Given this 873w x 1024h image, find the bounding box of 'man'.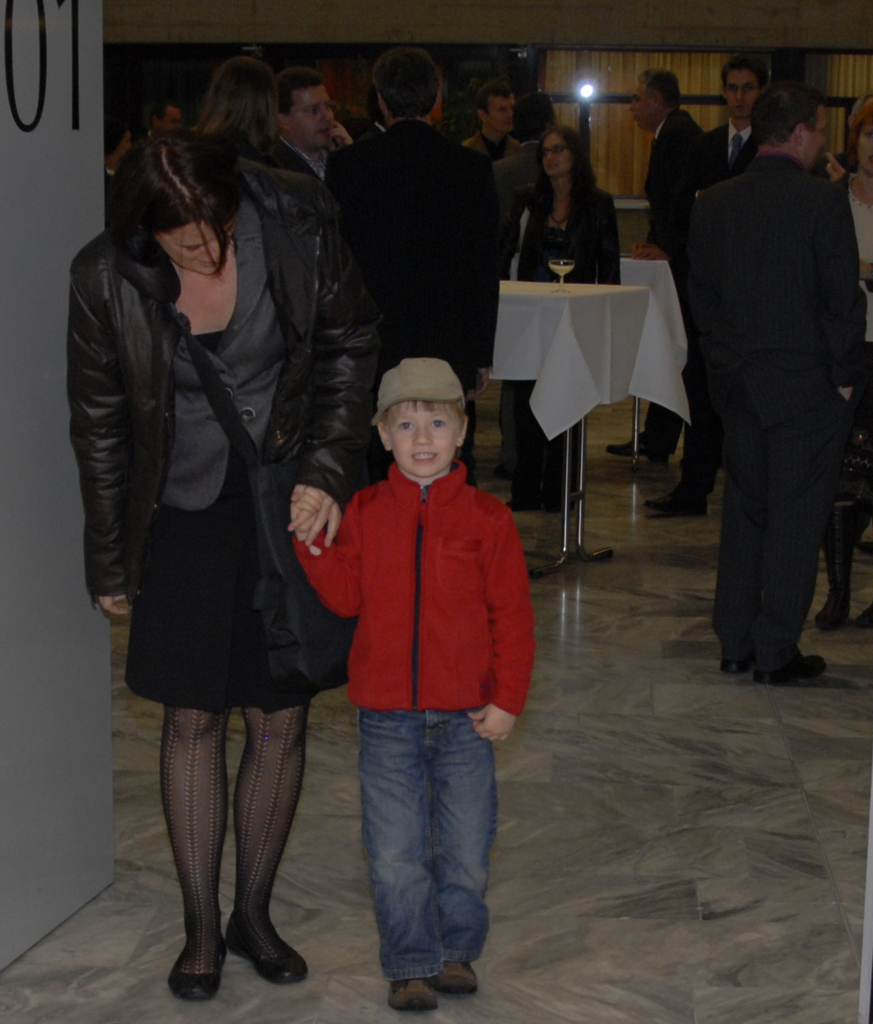
<box>601,66,714,465</box>.
